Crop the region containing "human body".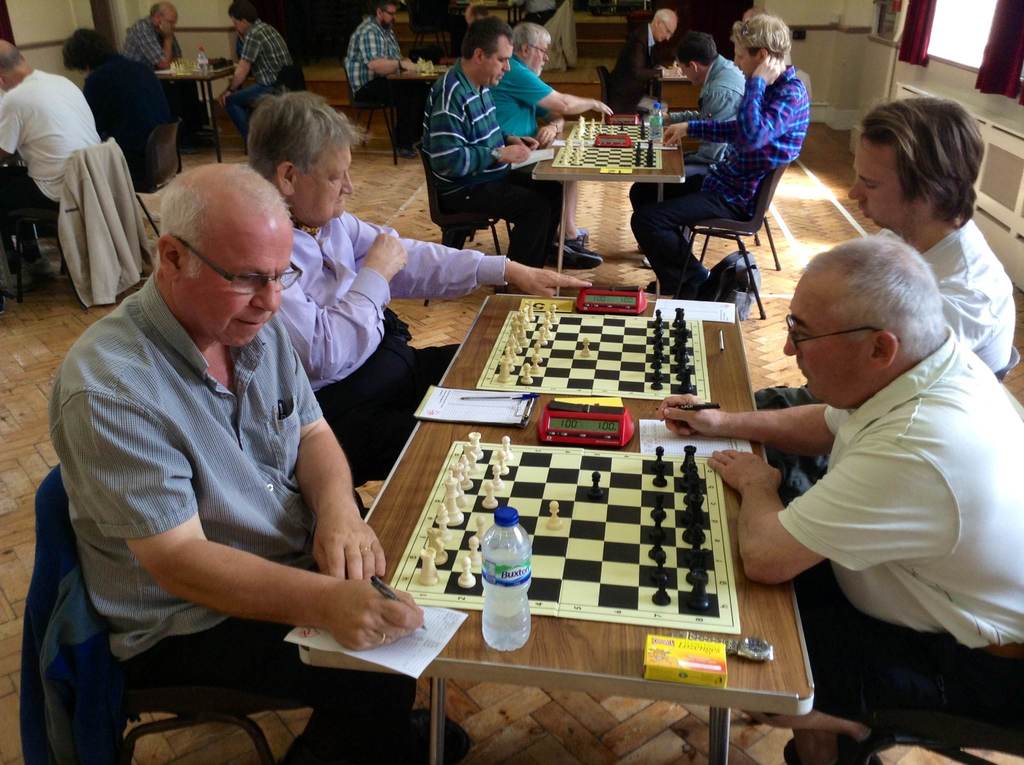
Crop region: 219 24 296 140.
